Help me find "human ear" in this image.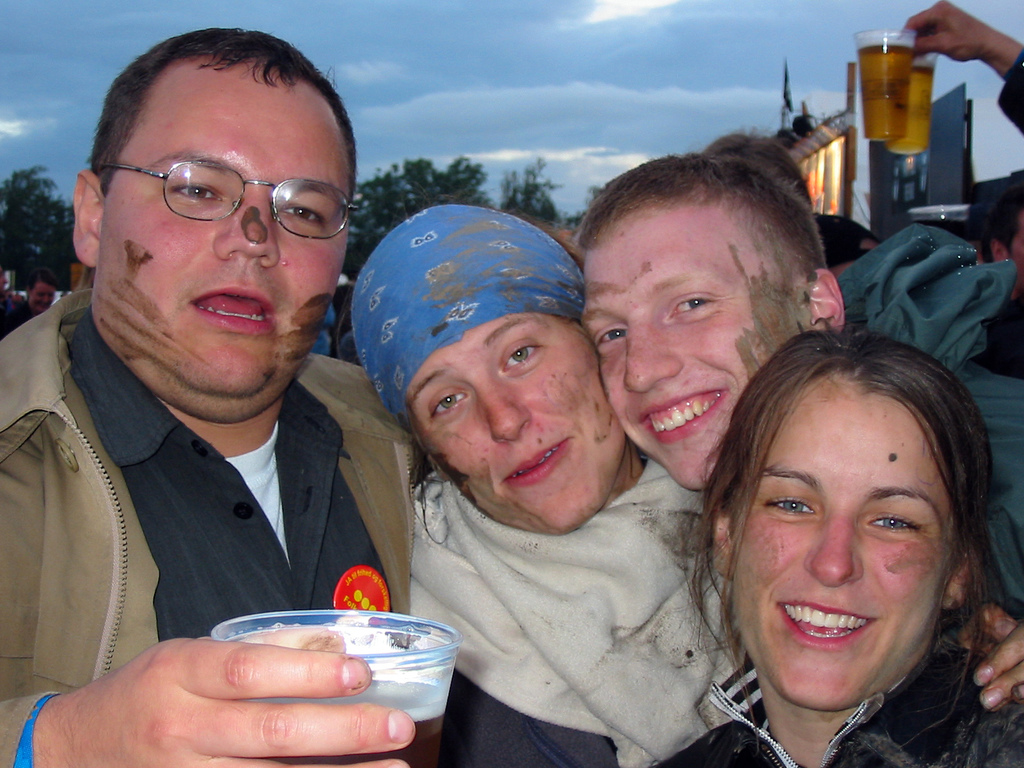
Found it: 989 241 1007 258.
